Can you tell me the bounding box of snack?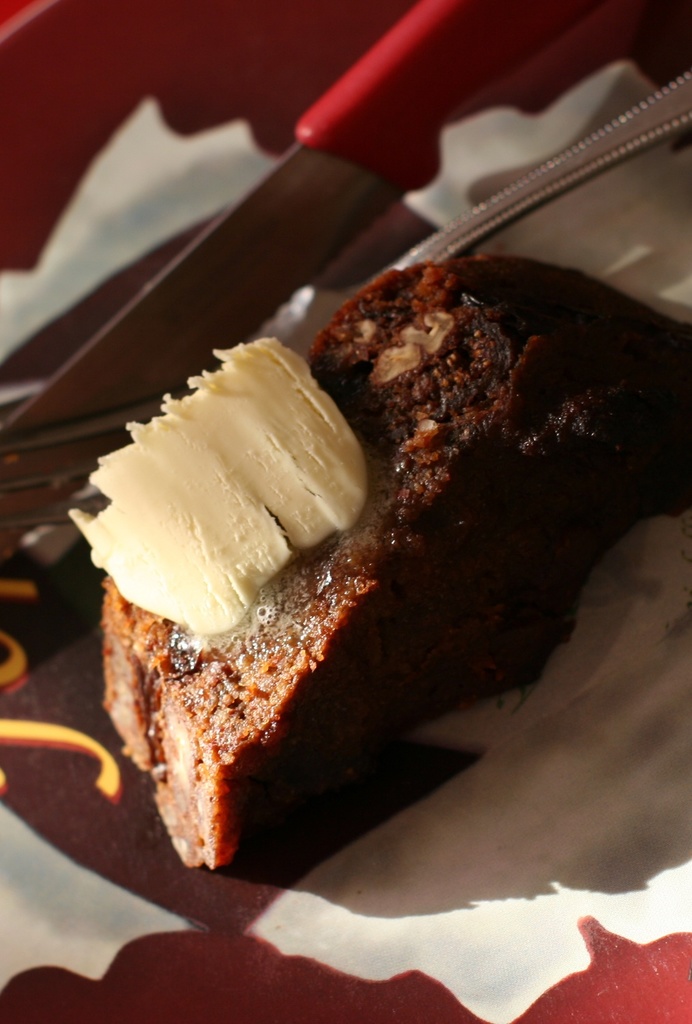
select_region(53, 248, 654, 870).
